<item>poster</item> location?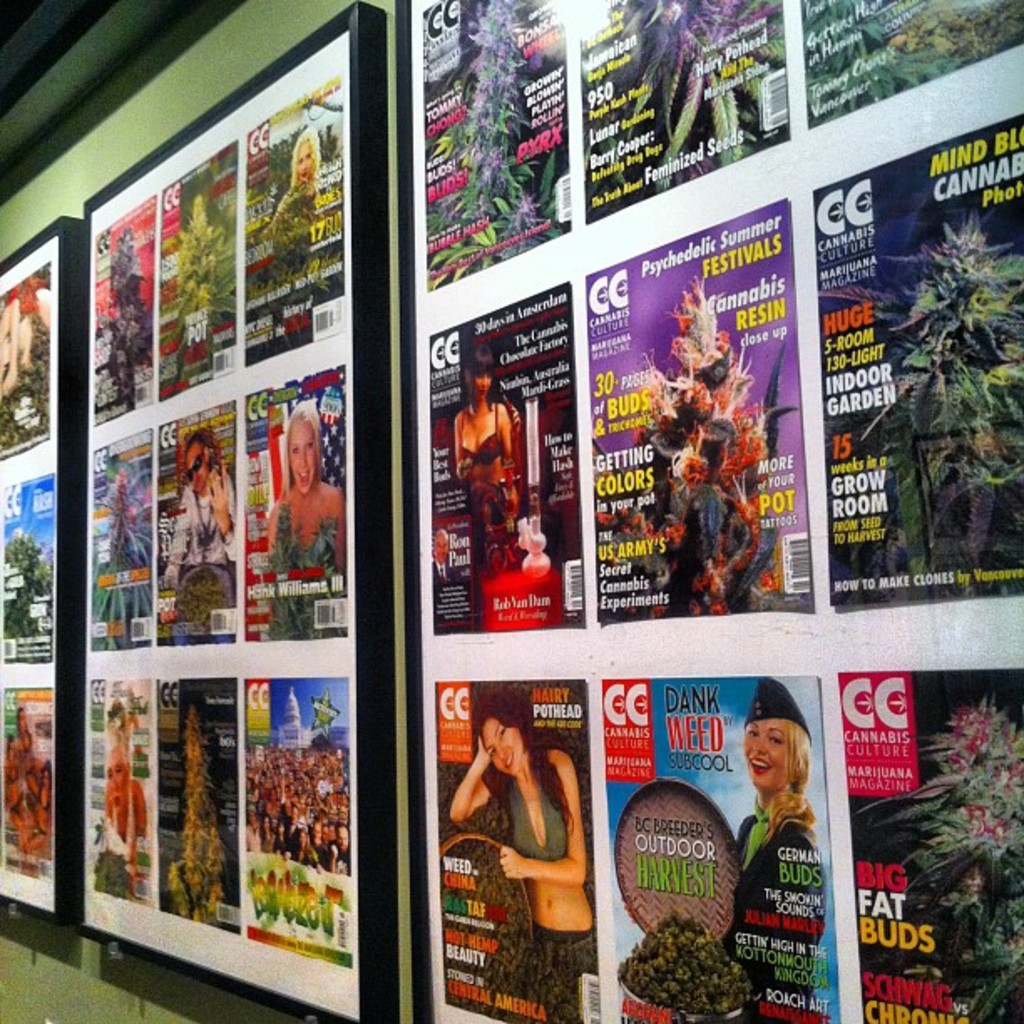
pyautogui.locateOnScreen(433, 279, 584, 636)
